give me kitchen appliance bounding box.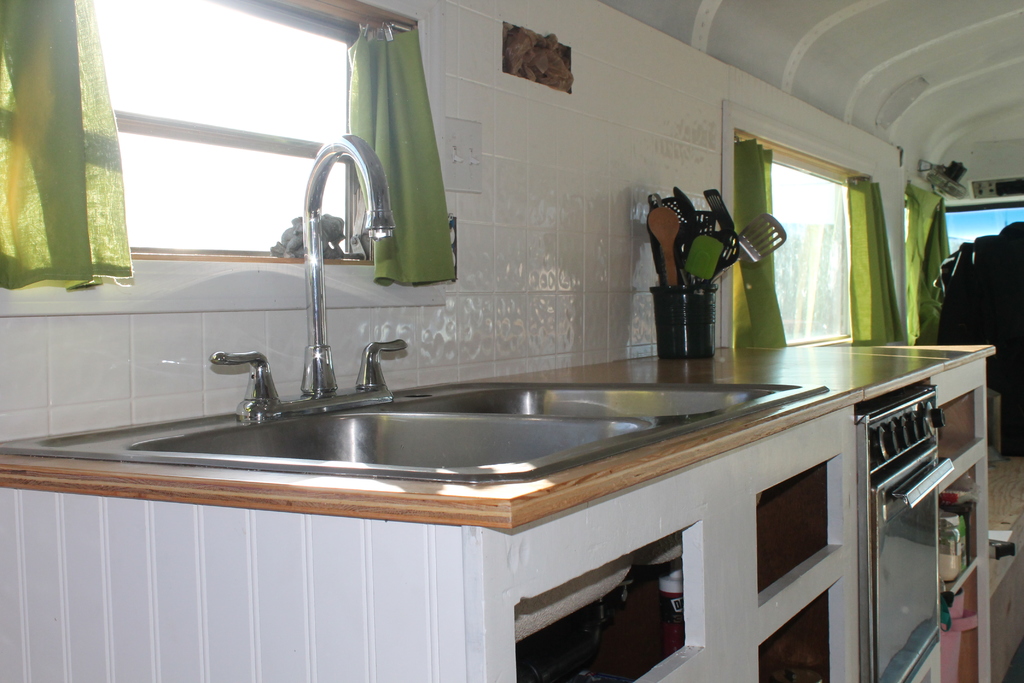
(left=662, top=185, right=698, bottom=285).
